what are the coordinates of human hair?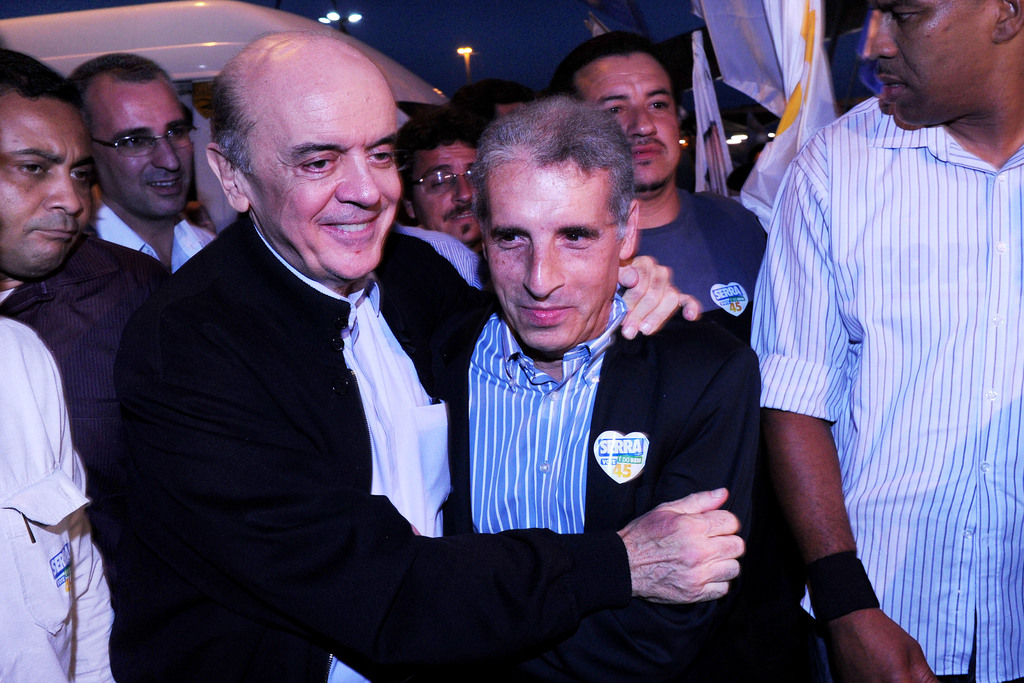
x1=466, y1=88, x2=631, y2=269.
